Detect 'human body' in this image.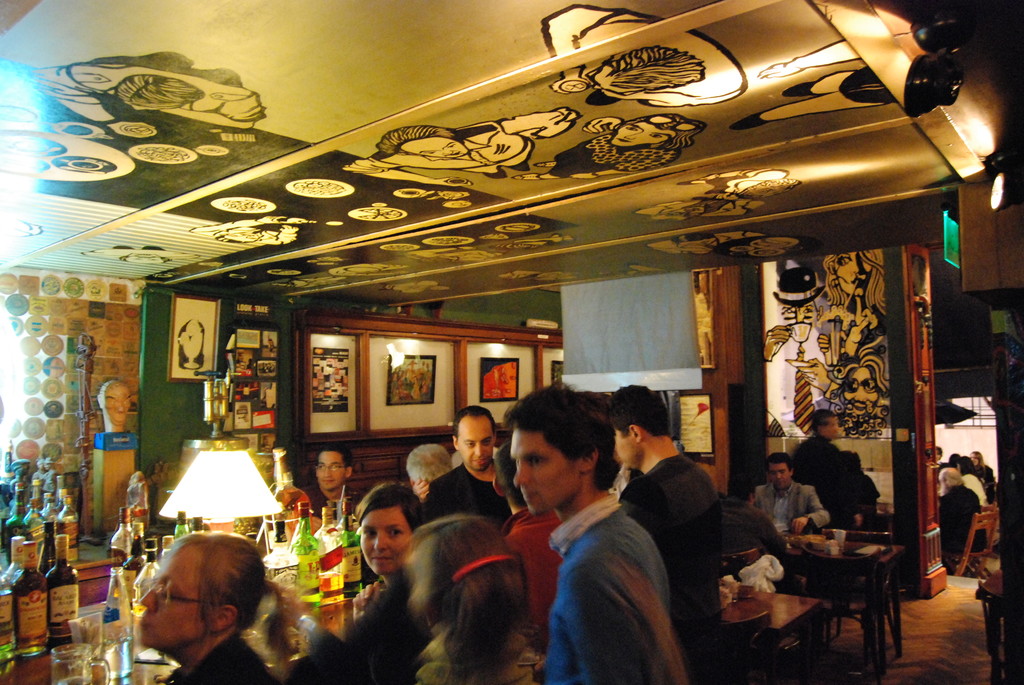
Detection: <region>164, 633, 275, 684</region>.
